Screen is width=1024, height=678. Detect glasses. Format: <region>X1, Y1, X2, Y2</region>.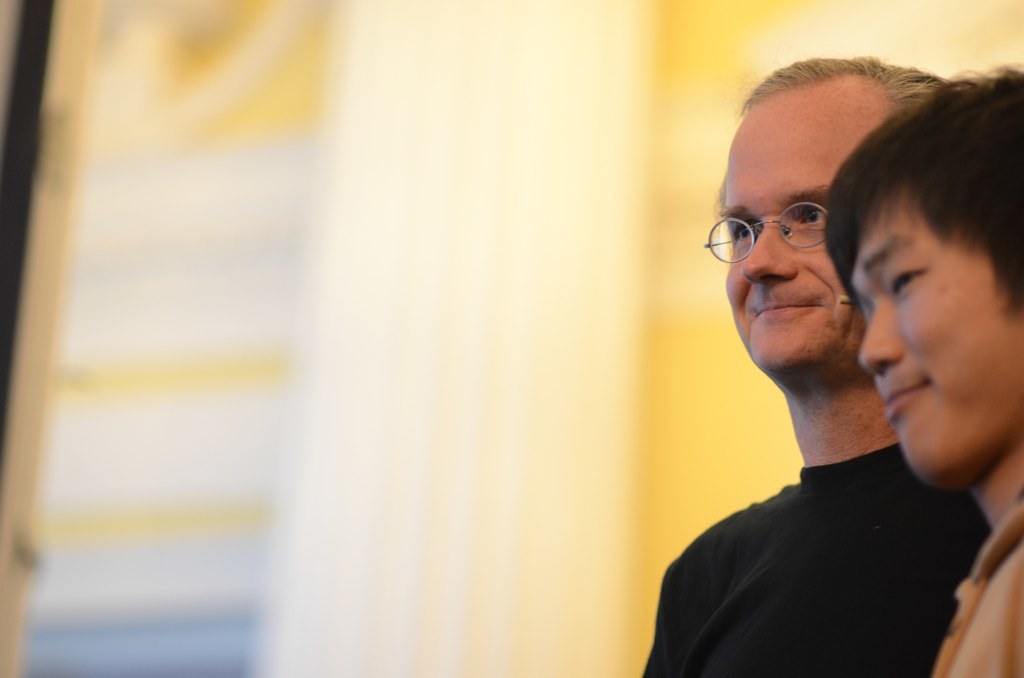
<region>700, 199, 831, 264</region>.
